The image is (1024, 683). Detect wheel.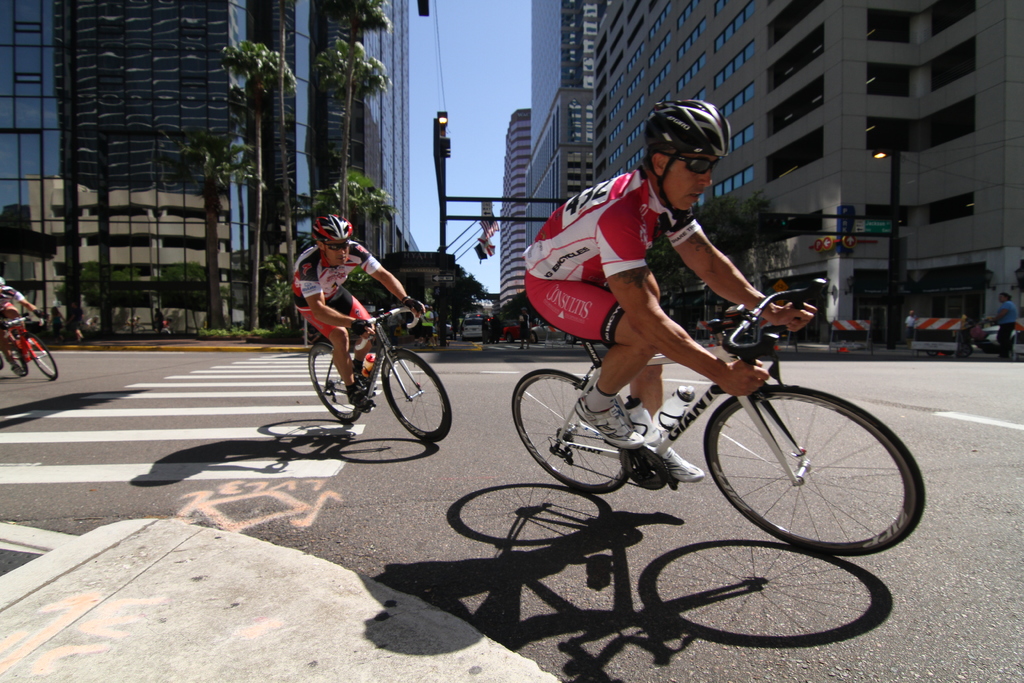
Detection: {"x1": 14, "y1": 352, "x2": 29, "y2": 378}.
